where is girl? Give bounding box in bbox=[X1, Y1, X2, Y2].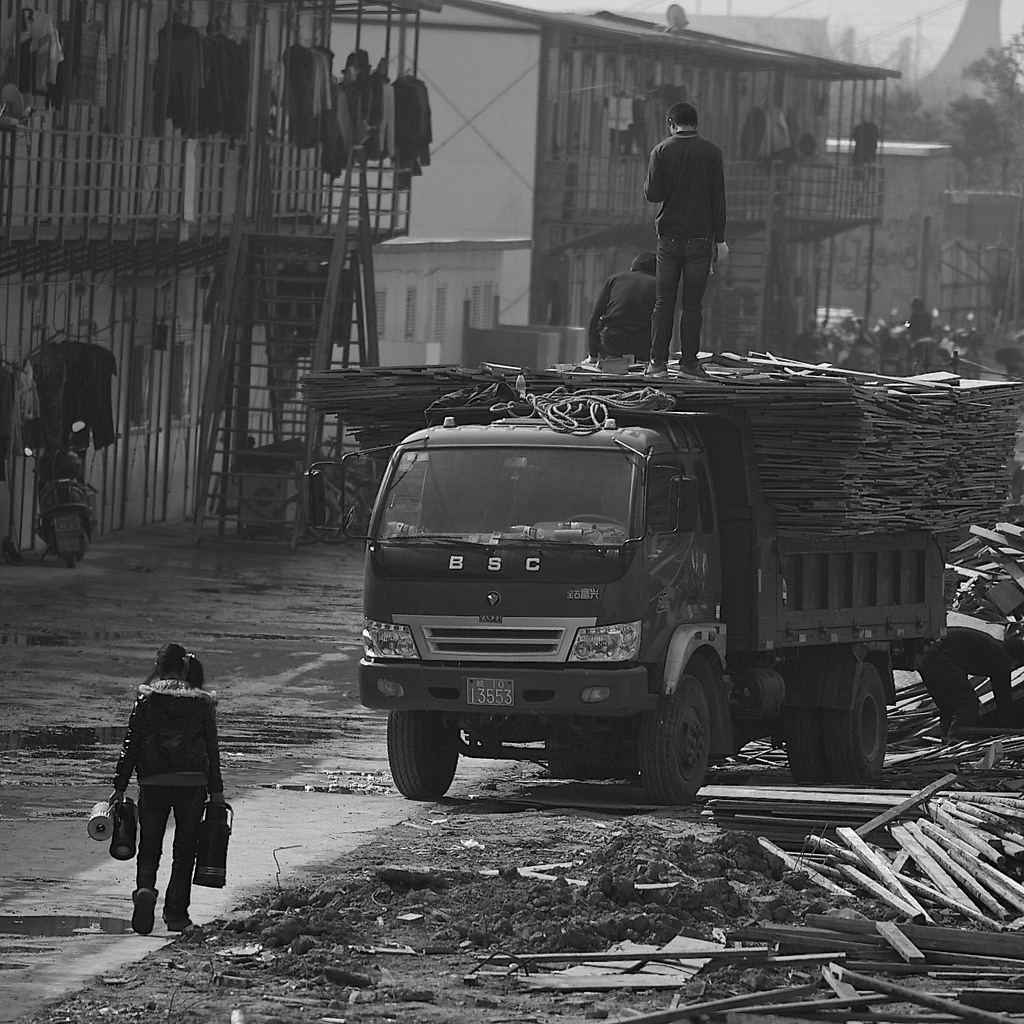
bbox=[107, 643, 222, 933].
